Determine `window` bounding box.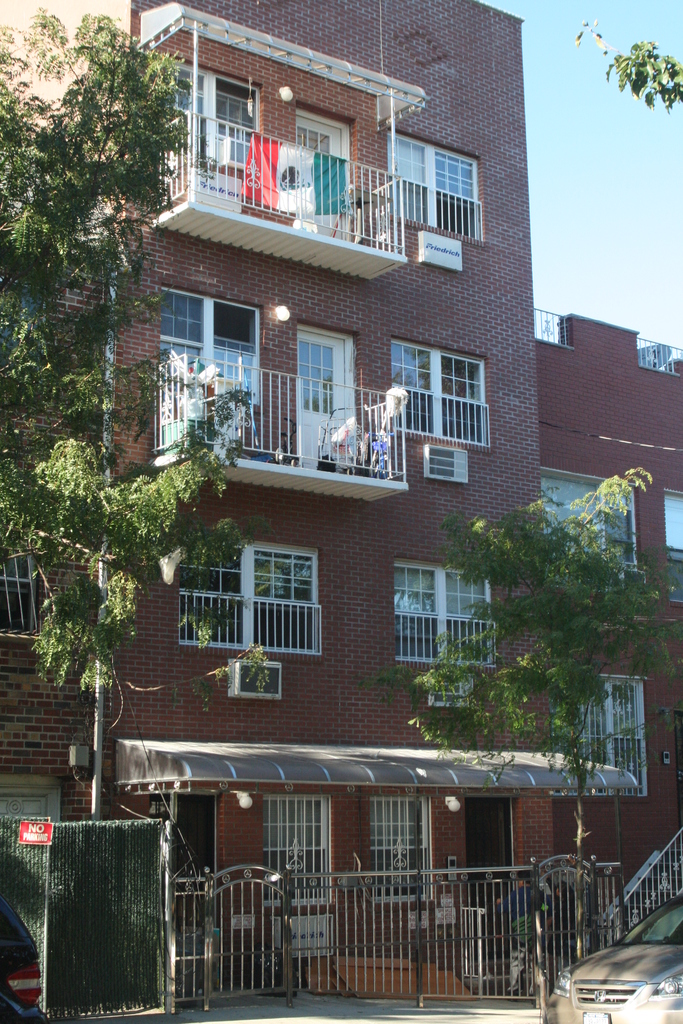
Determined: 390:128:486:237.
